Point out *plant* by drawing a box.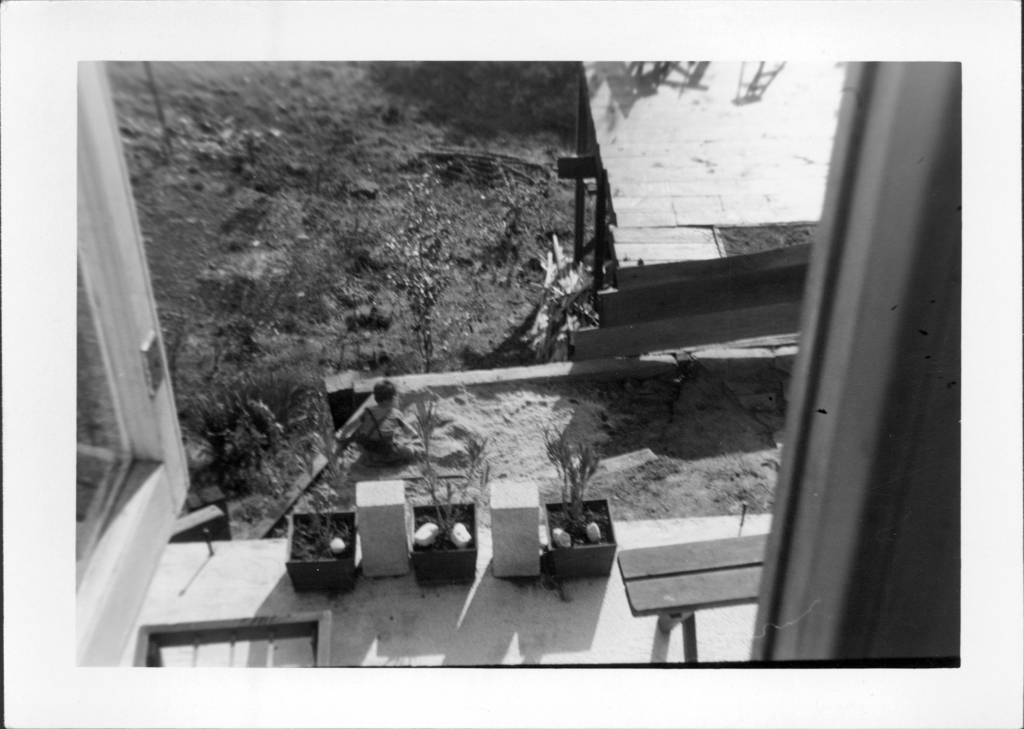
Rect(298, 442, 358, 546).
